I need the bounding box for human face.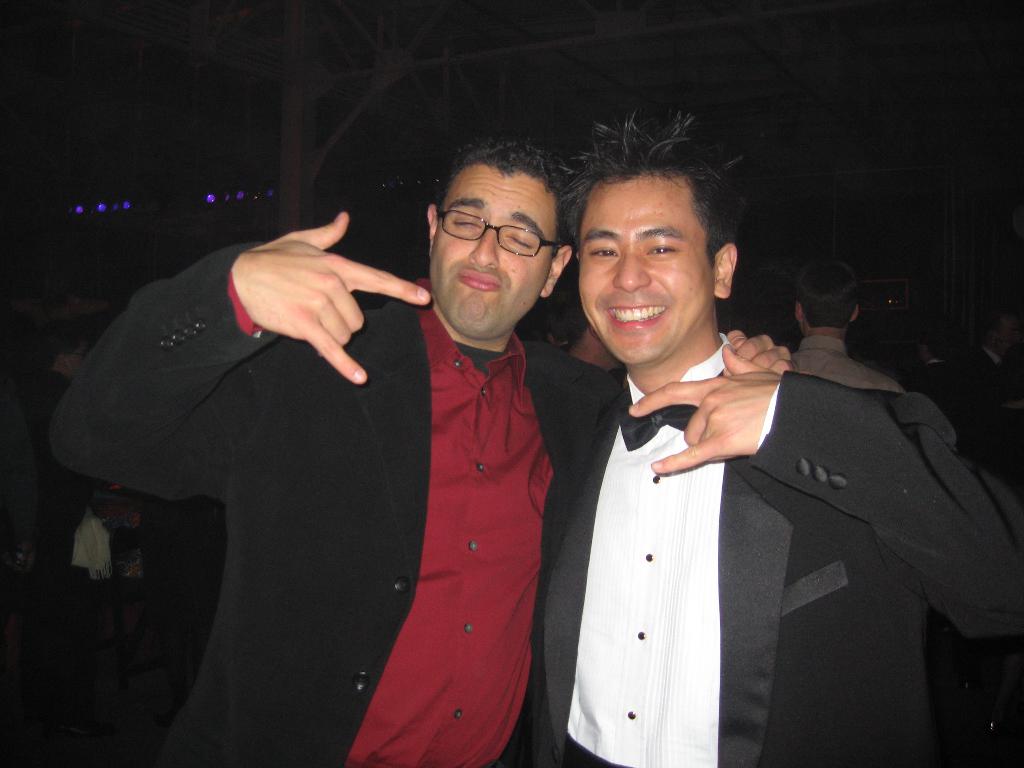
Here it is: crop(429, 166, 543, 341).
